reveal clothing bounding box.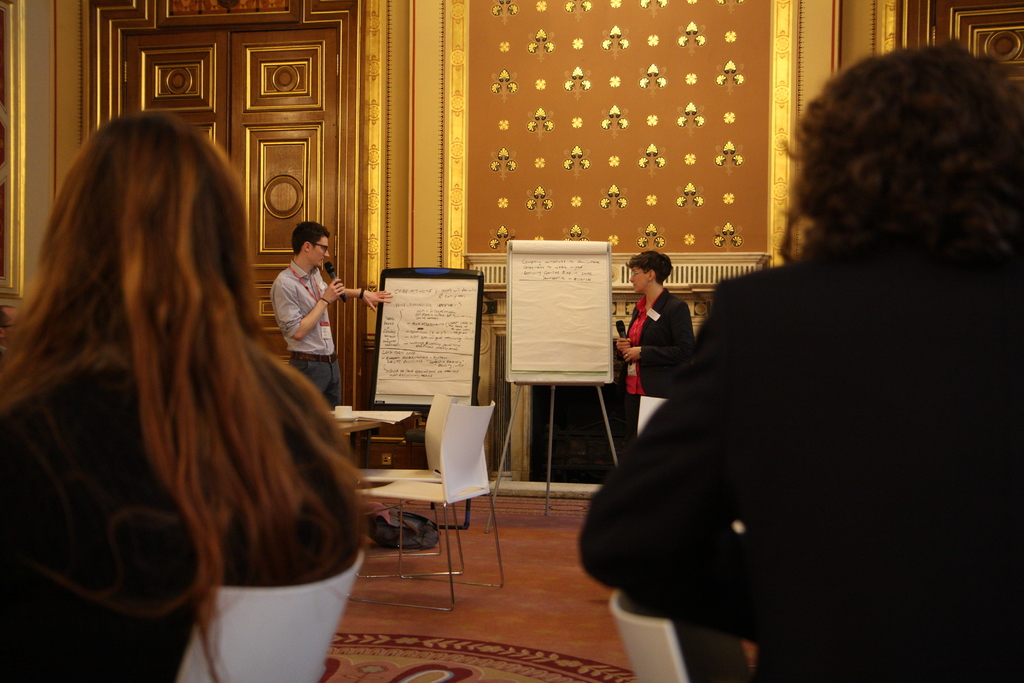
Revealed: region(280, 269, 335, 365).
